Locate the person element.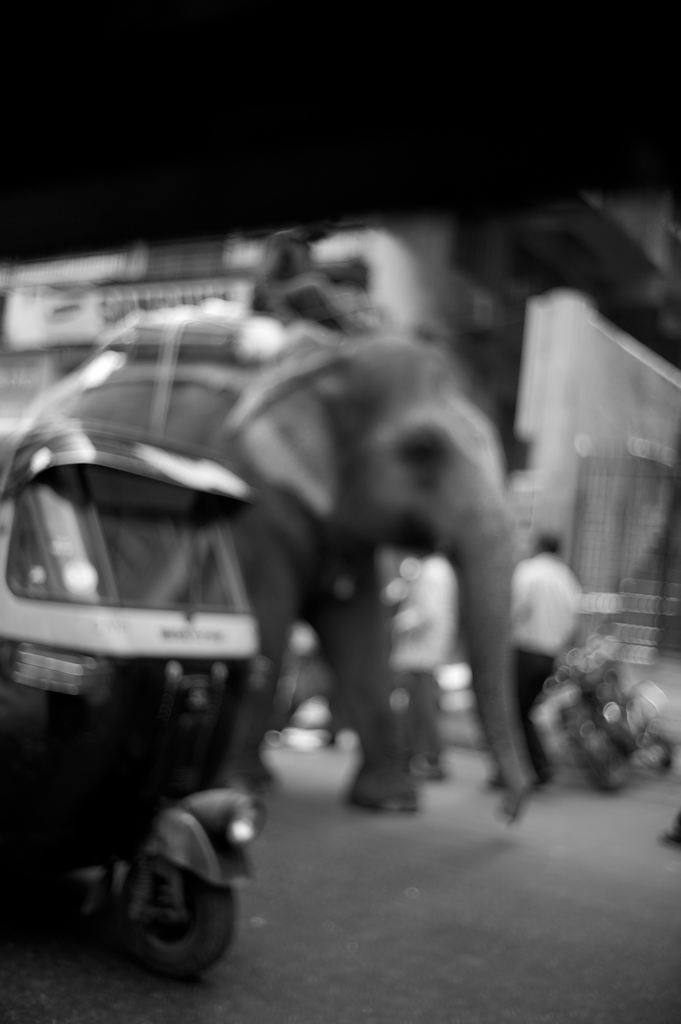
Element bbox: pyautogui.locateOnScreen(503, 530, 583, 787).
